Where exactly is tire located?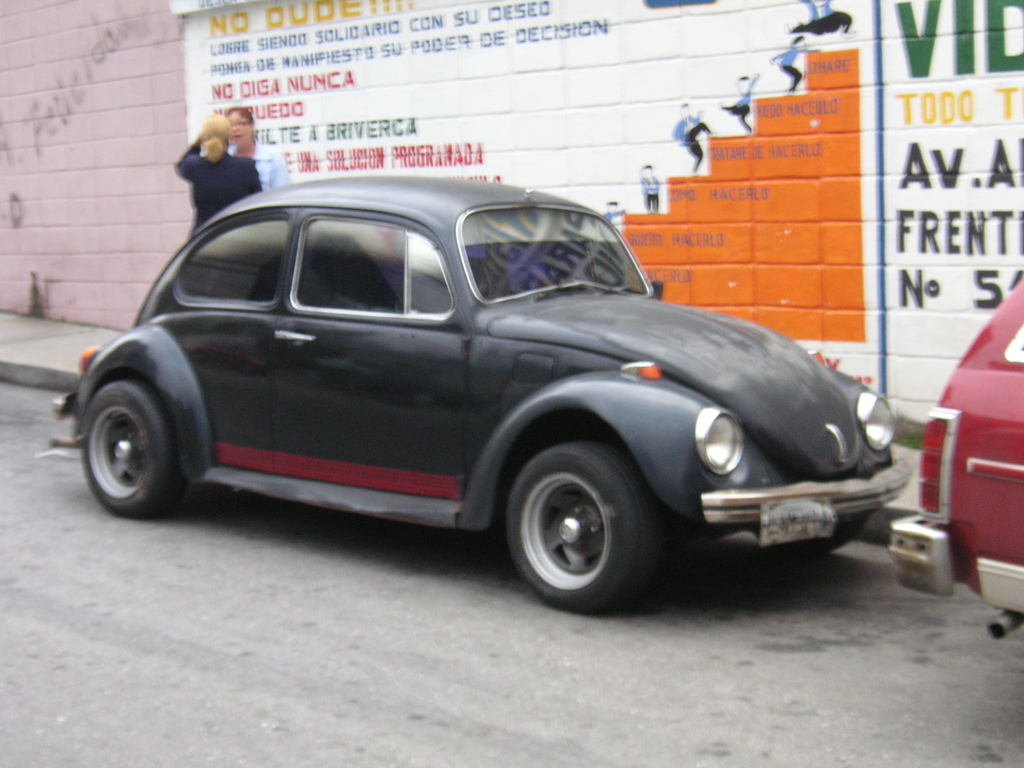
Its bounding box is bbox(750, 511, 867, 556).
